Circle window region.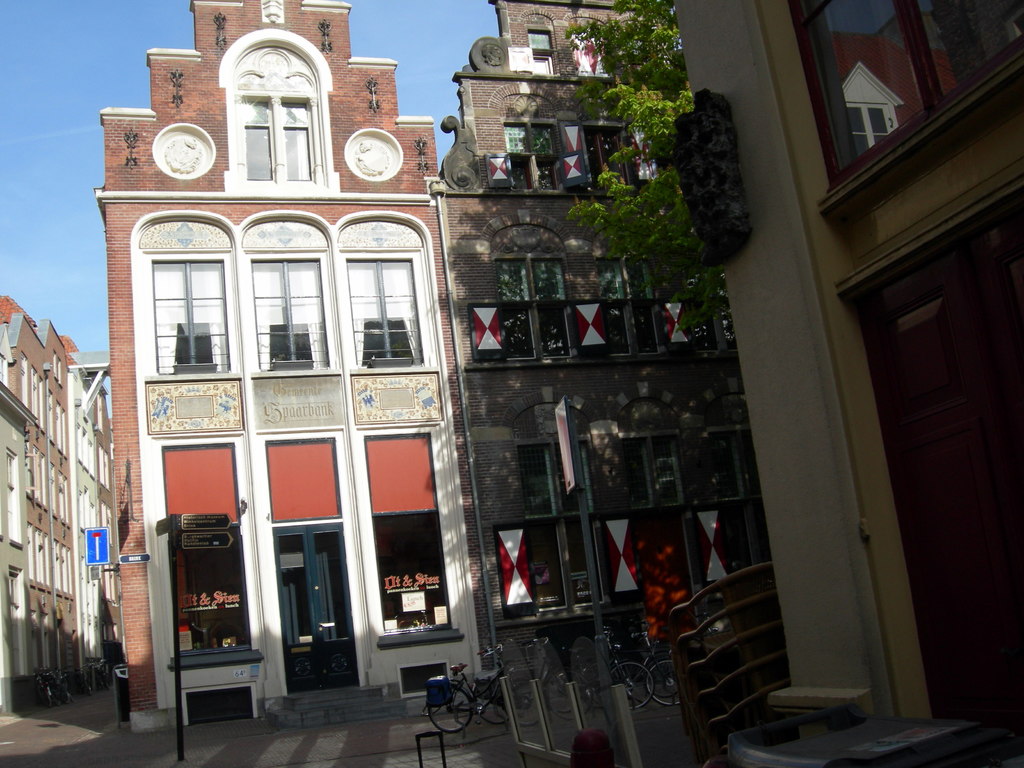
Region: pyautogui.locateOnScreen(558, 118, 655, 186).
